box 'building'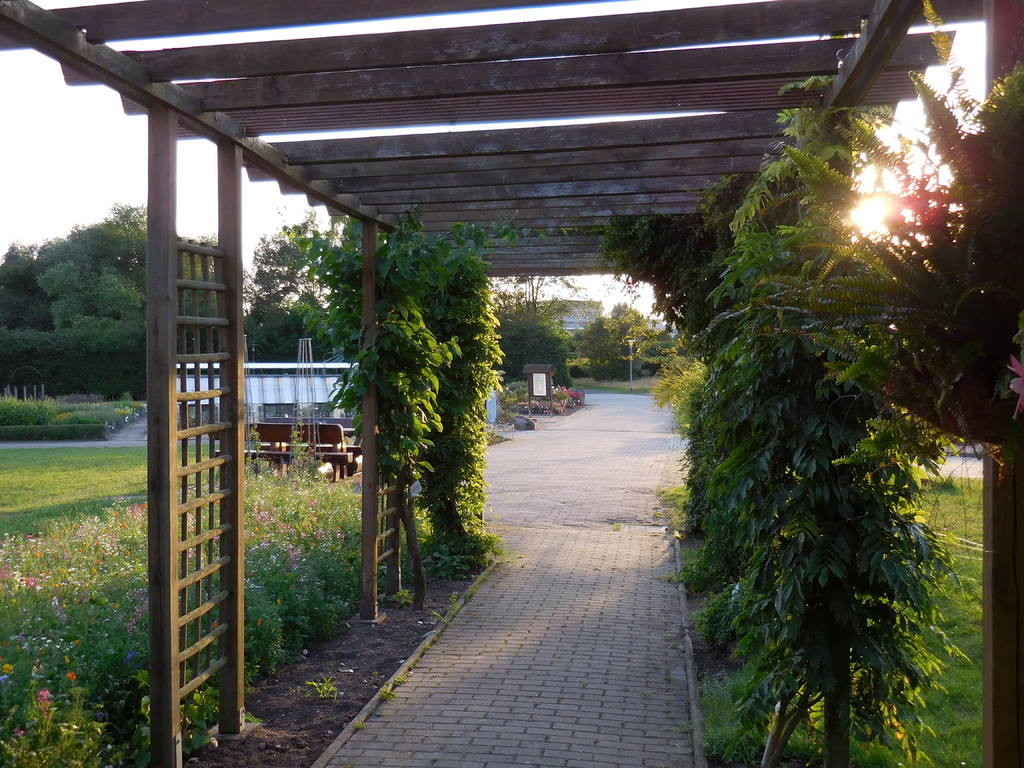
[534,301,605,334]
